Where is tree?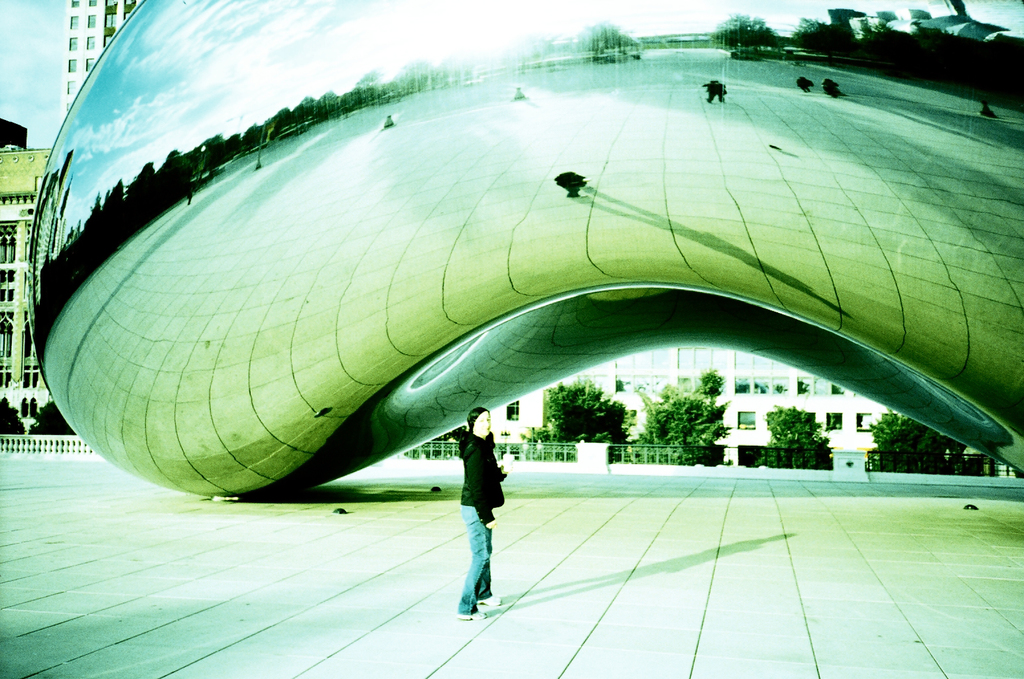
detection(519, 375, 633, 464).
